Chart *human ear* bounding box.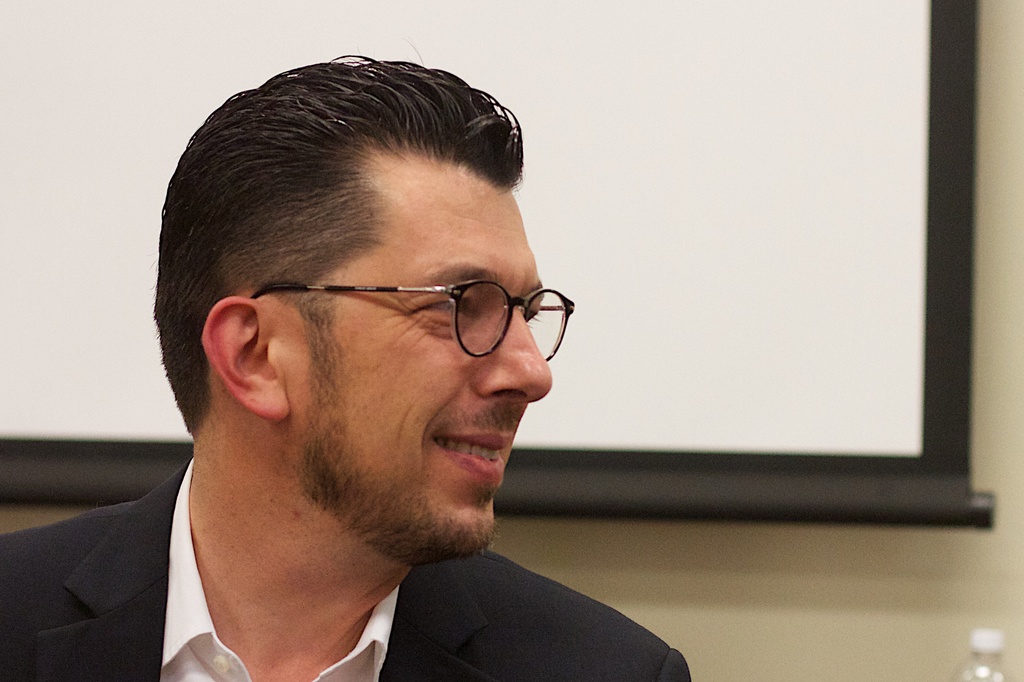
Charted: (201, 296, 294, 422).
